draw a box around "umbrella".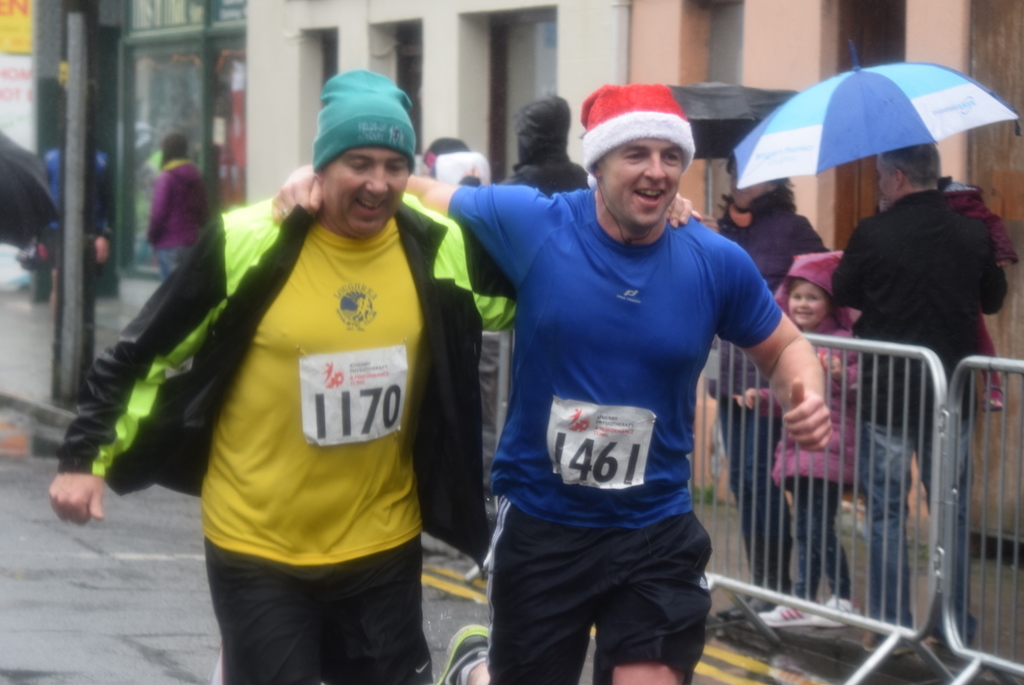
(663,82,795,219).
